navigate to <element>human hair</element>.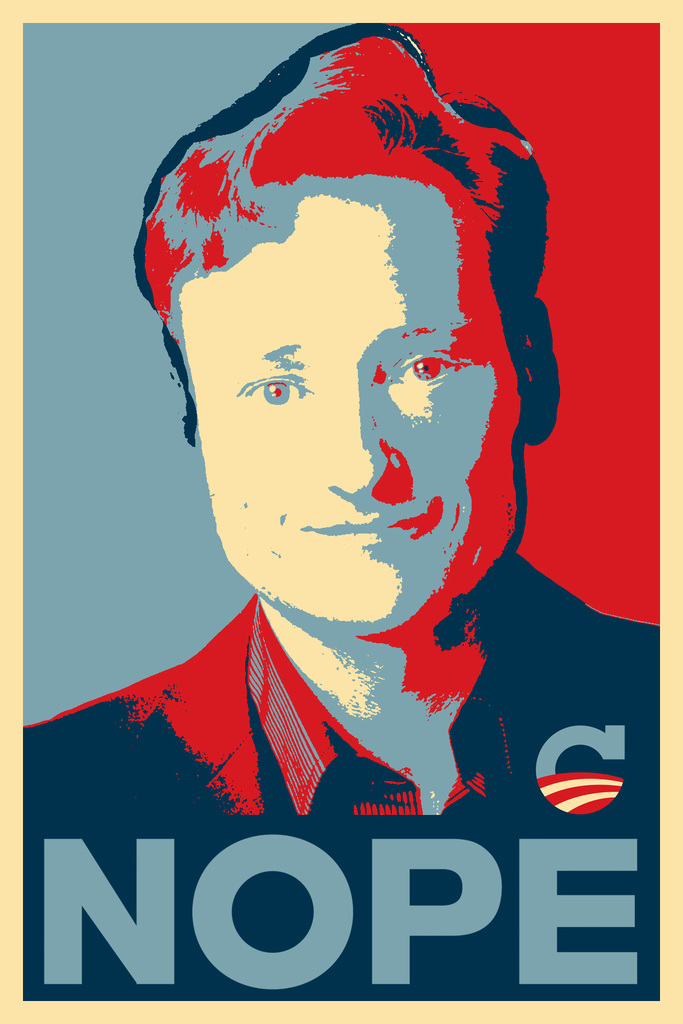
Navigation target: {"left": 159, "top": 36, "right": 536, "bottom": 522}.
